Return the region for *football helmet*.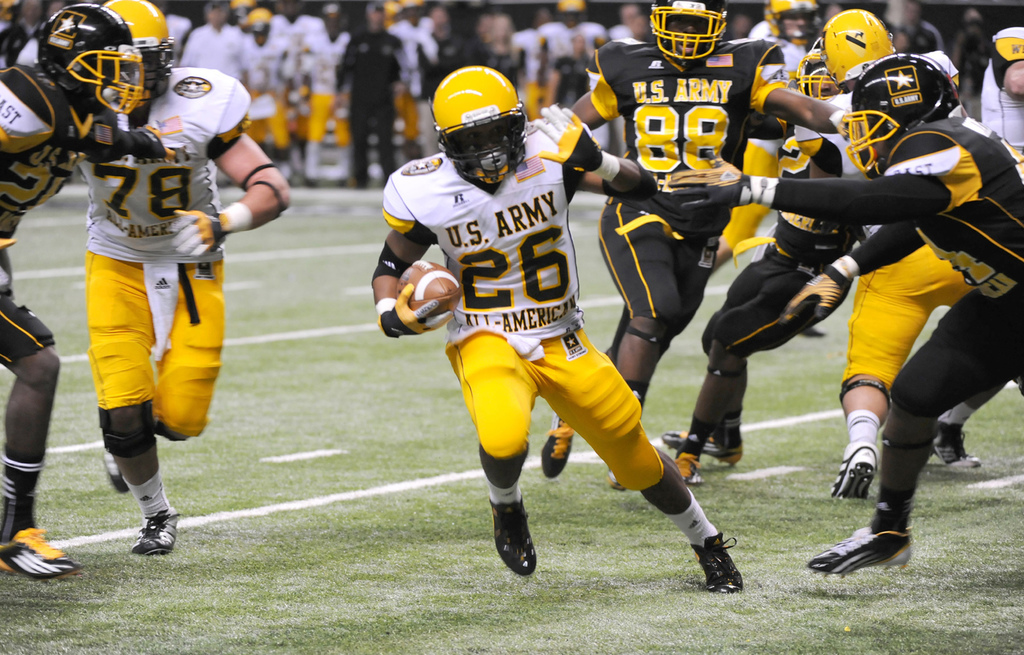
(34,0,141,120).
